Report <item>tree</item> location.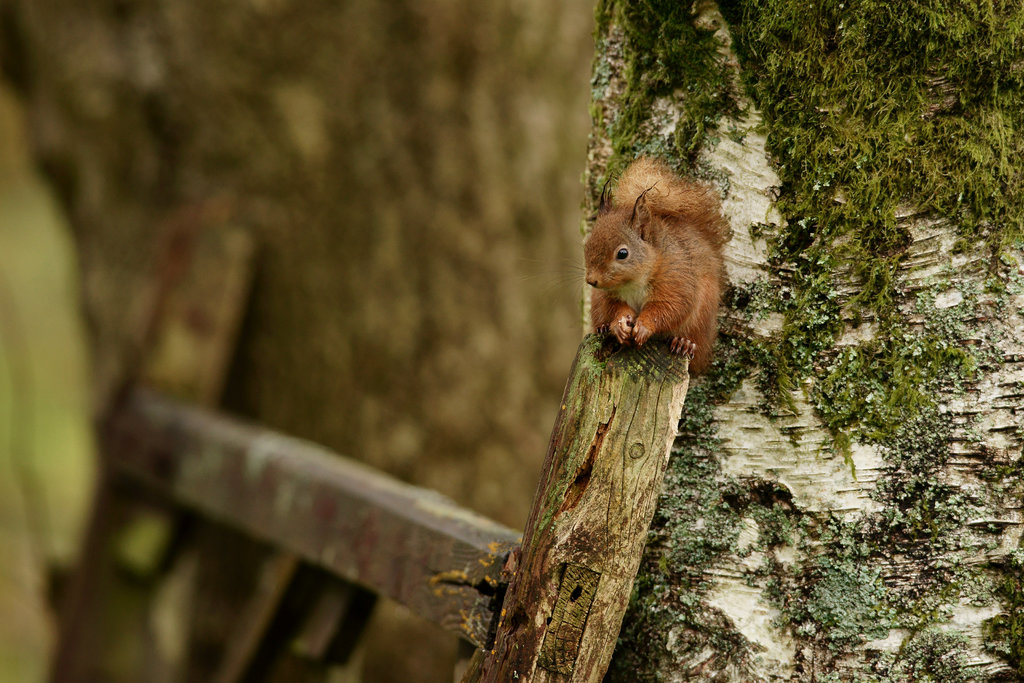
Report: Rect(455, 0, 1023, 680).
